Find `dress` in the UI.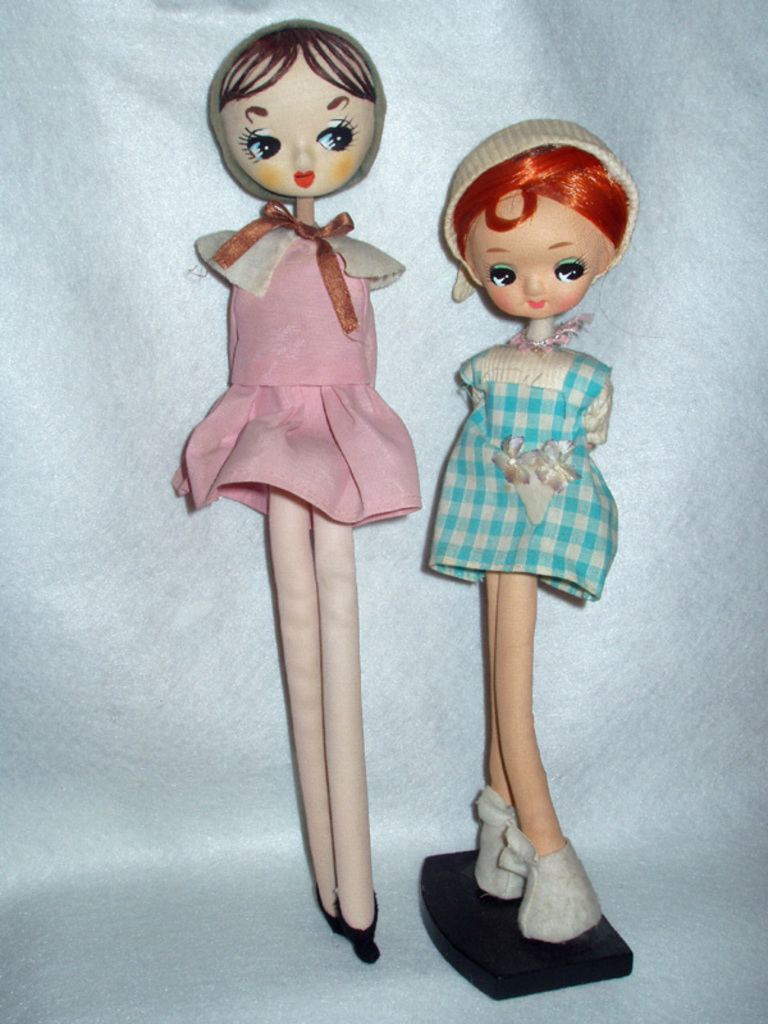
UI element at [428,307,616,602].
